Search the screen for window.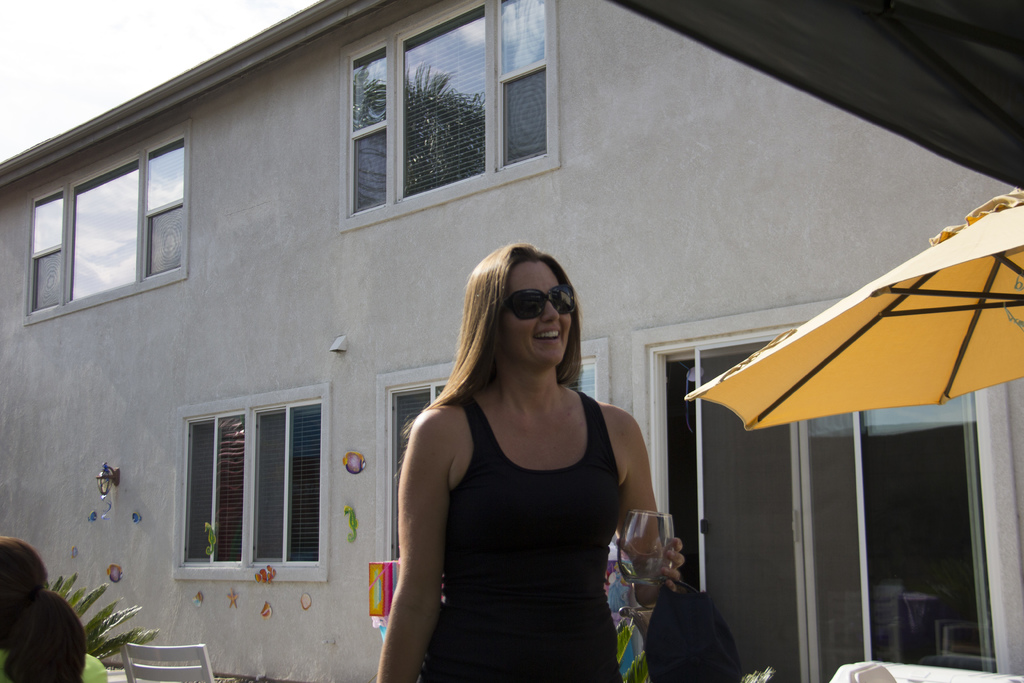
Found at crop(174, 383, 334, 584).
